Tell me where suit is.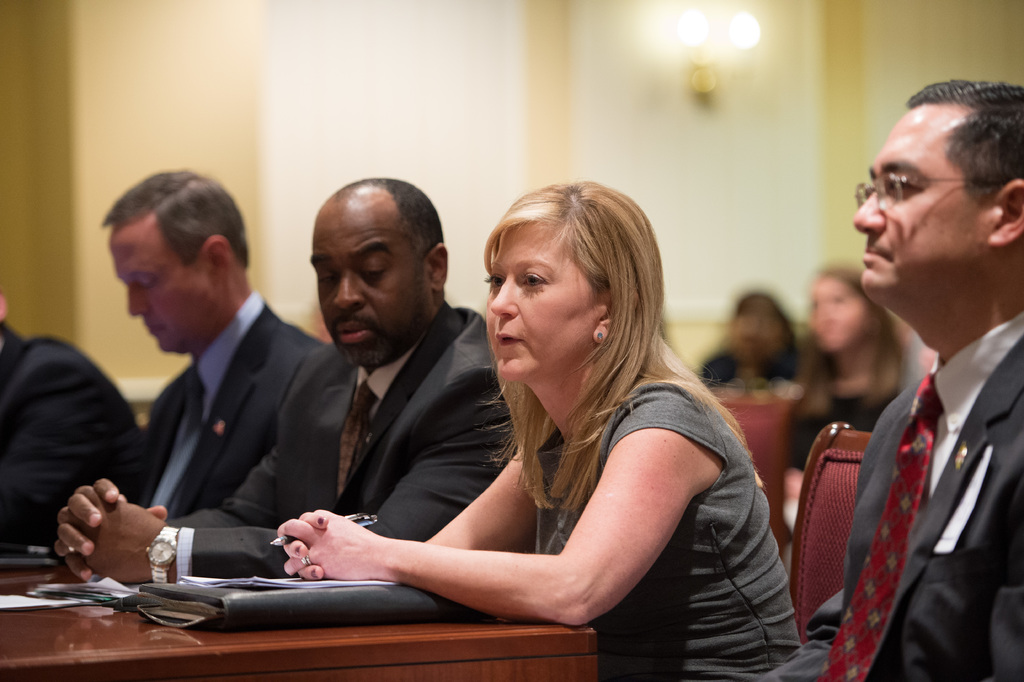
suit is at x1=118, y1=292, x2=325, y2=519.
